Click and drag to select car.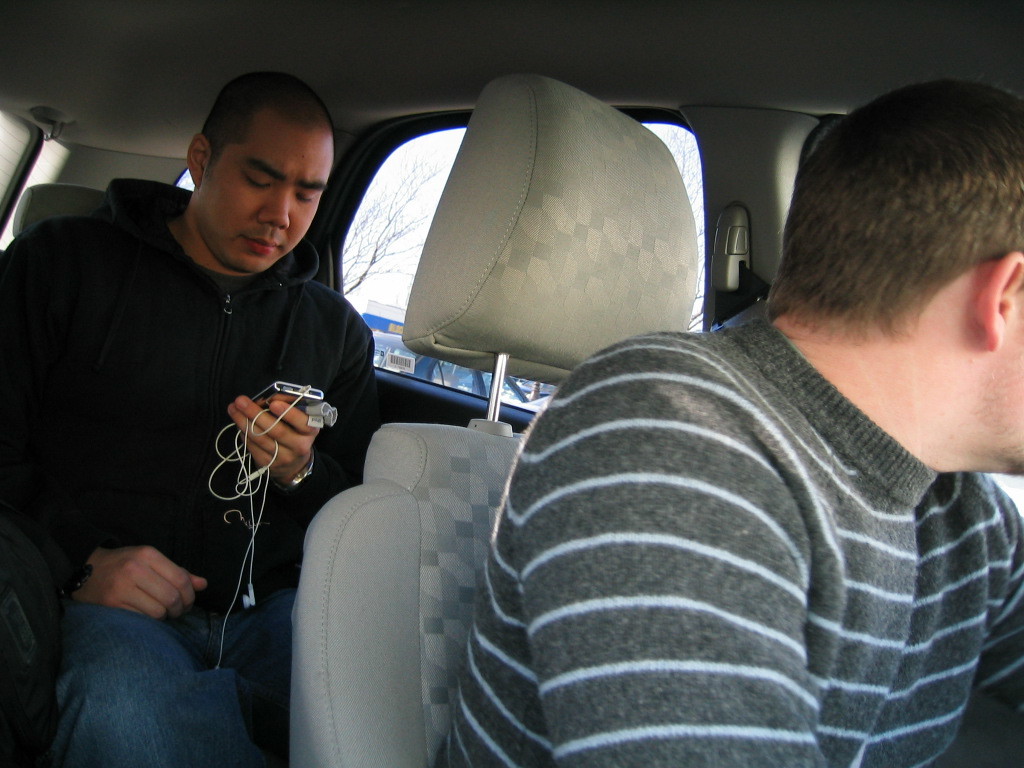
Selection: x1=0, y1=0, x2=1023, y2=767.
